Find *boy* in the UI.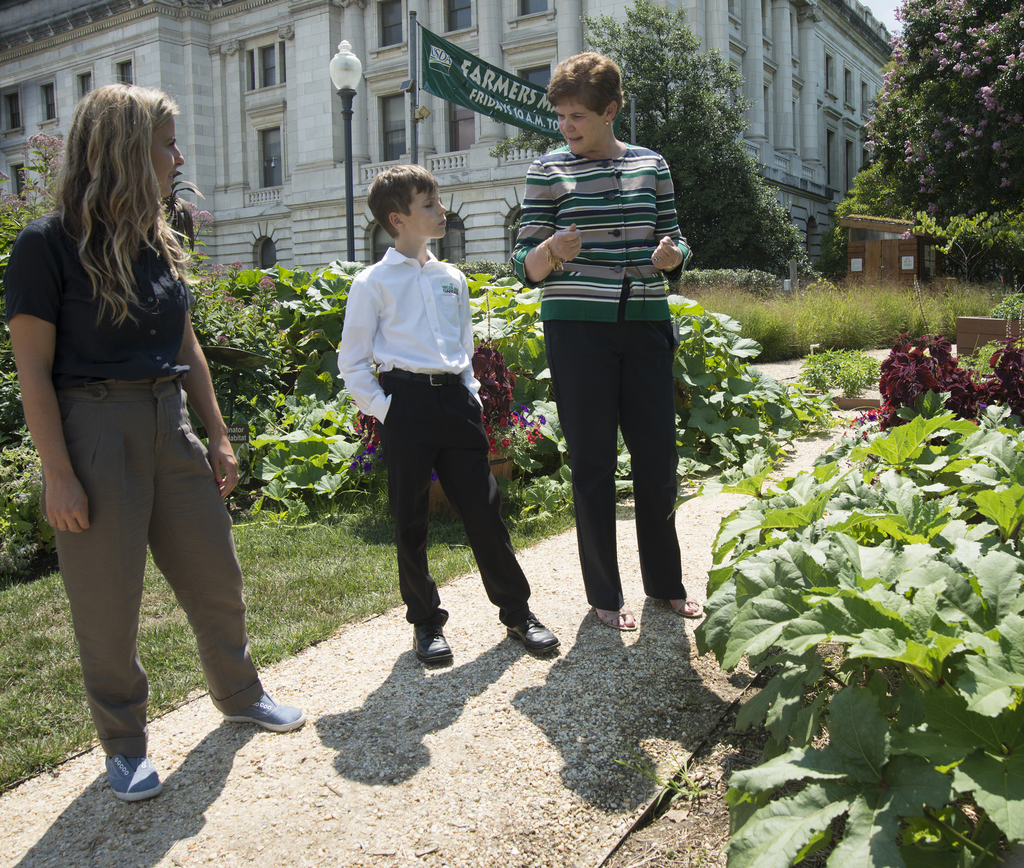
UI element at bbox=[339, 159, 564, 660].
